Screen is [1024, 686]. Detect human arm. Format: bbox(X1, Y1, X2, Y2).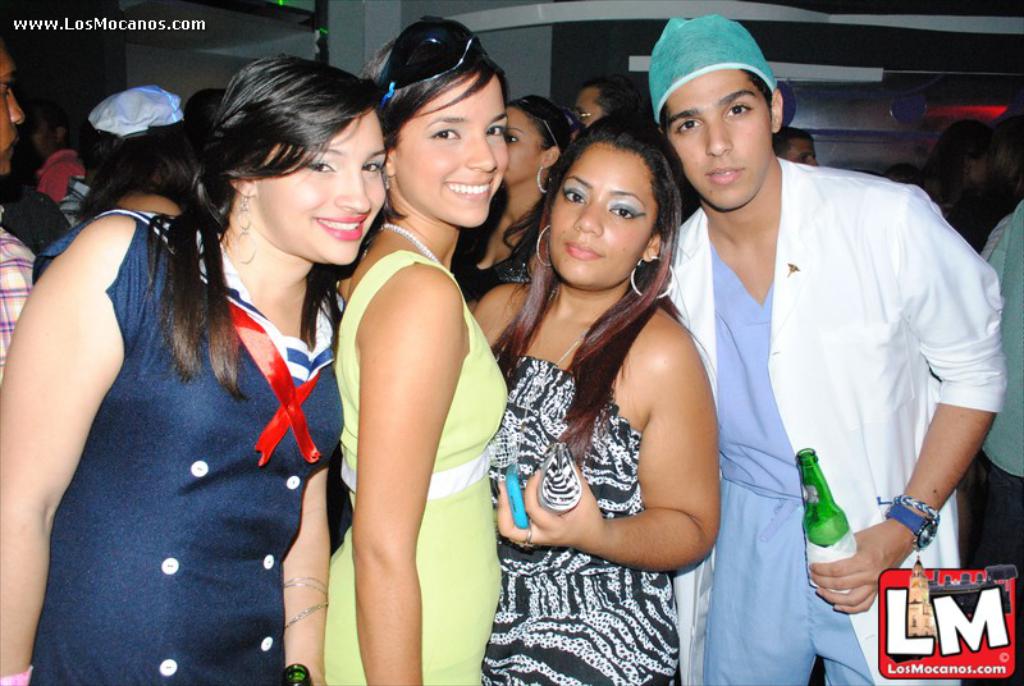
bbox(474, 271, 544, 339).
